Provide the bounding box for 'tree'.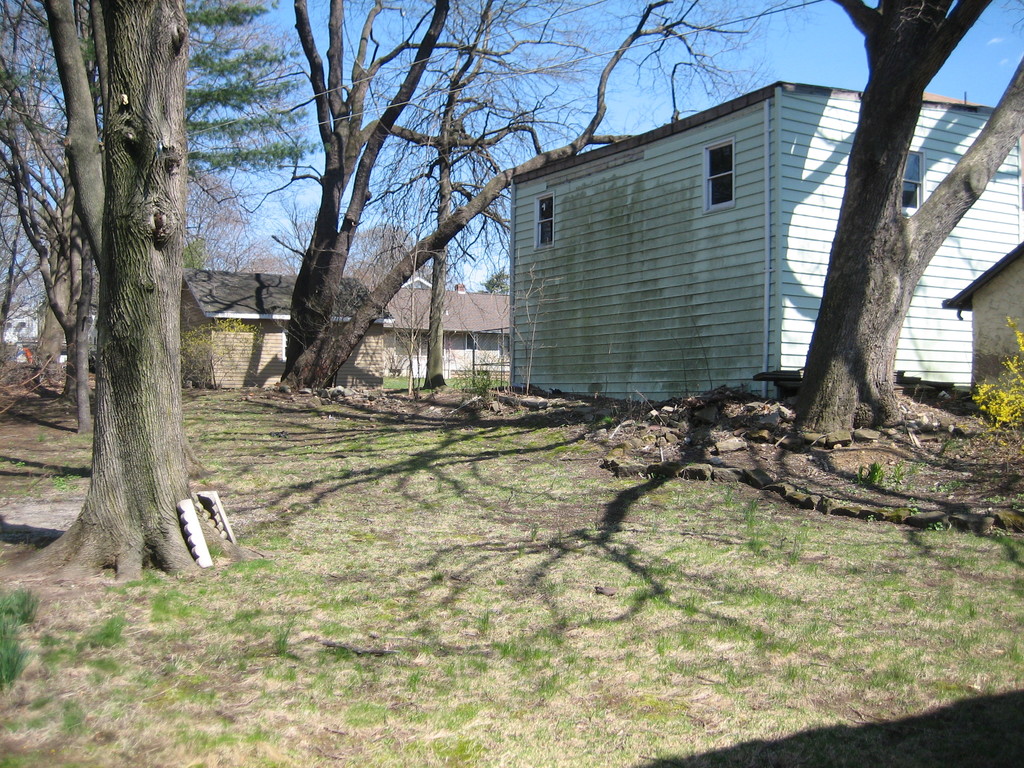
[left=278, top=0, right=826, bottom=392].
